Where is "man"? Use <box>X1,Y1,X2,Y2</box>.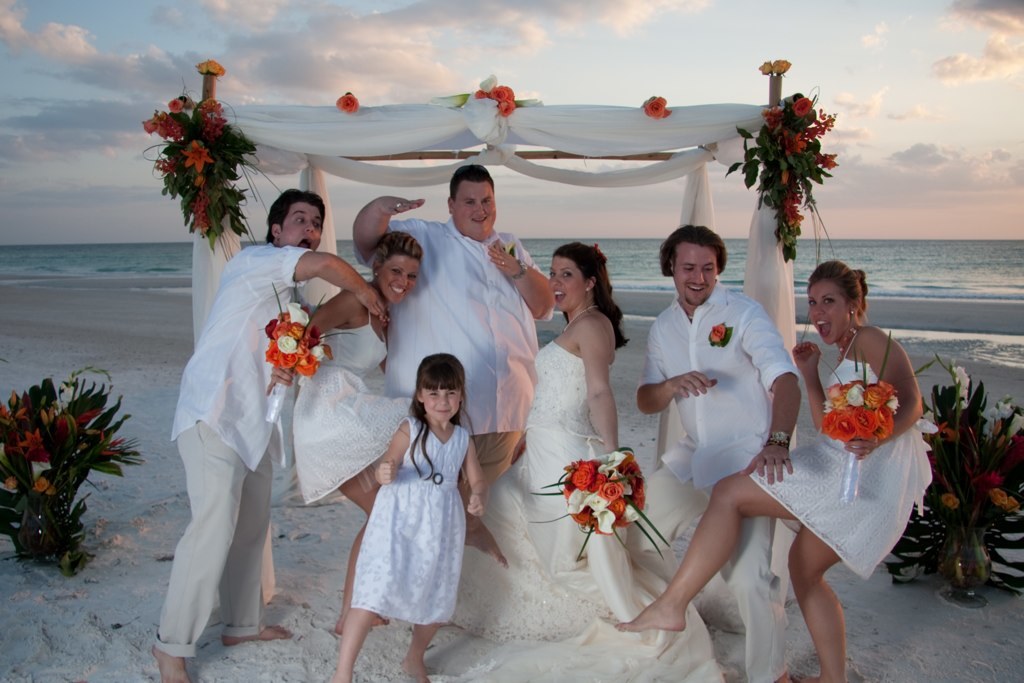
<box>352,162,560,531</box>.
